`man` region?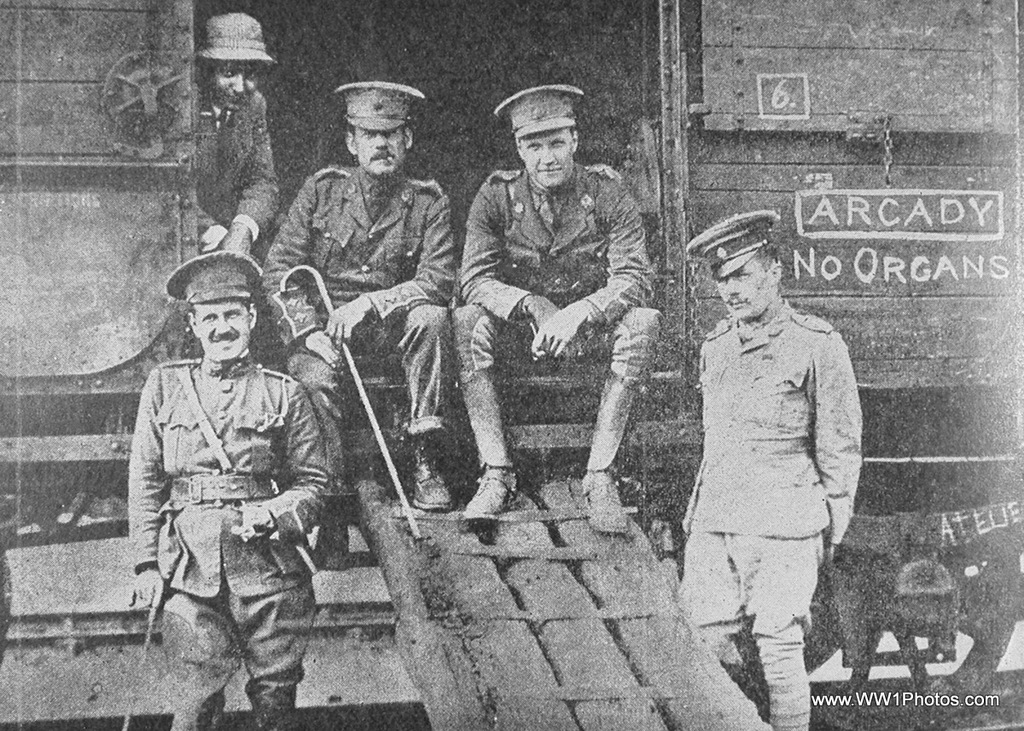
673/201/878/714
